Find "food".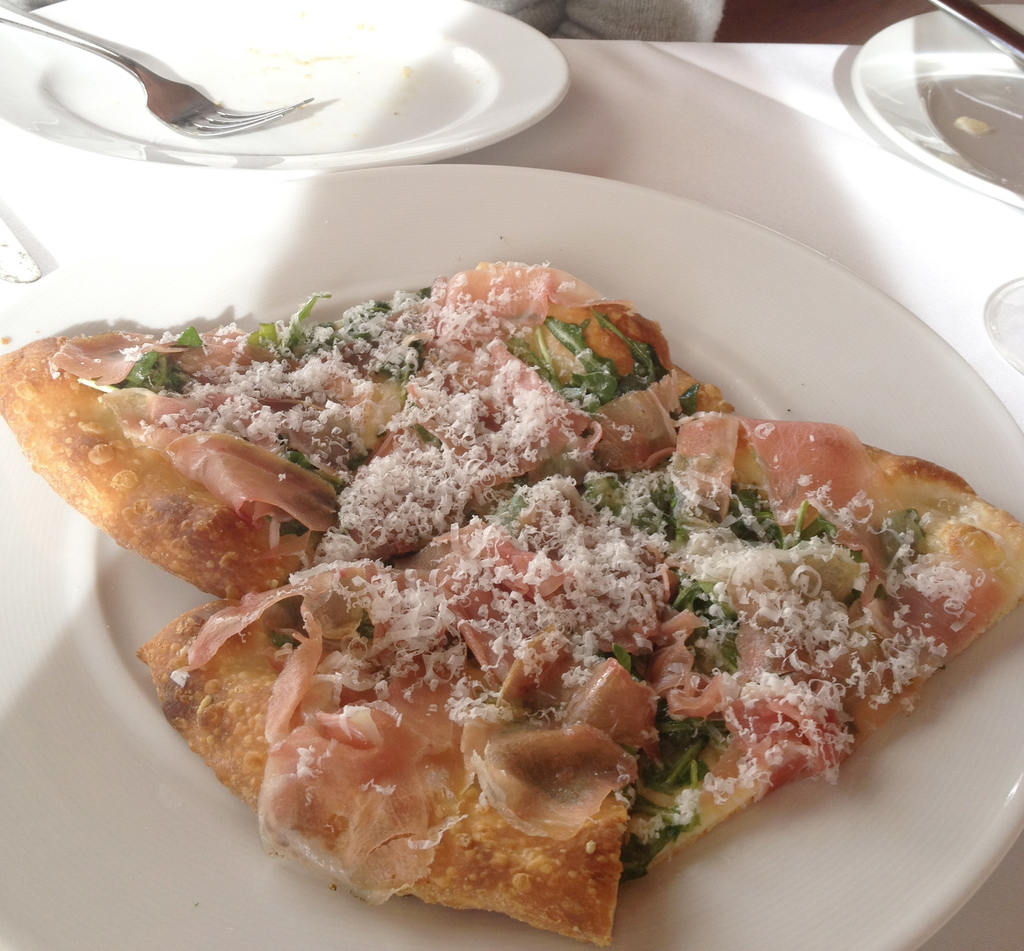
box=[316, 259, 738, 559].
